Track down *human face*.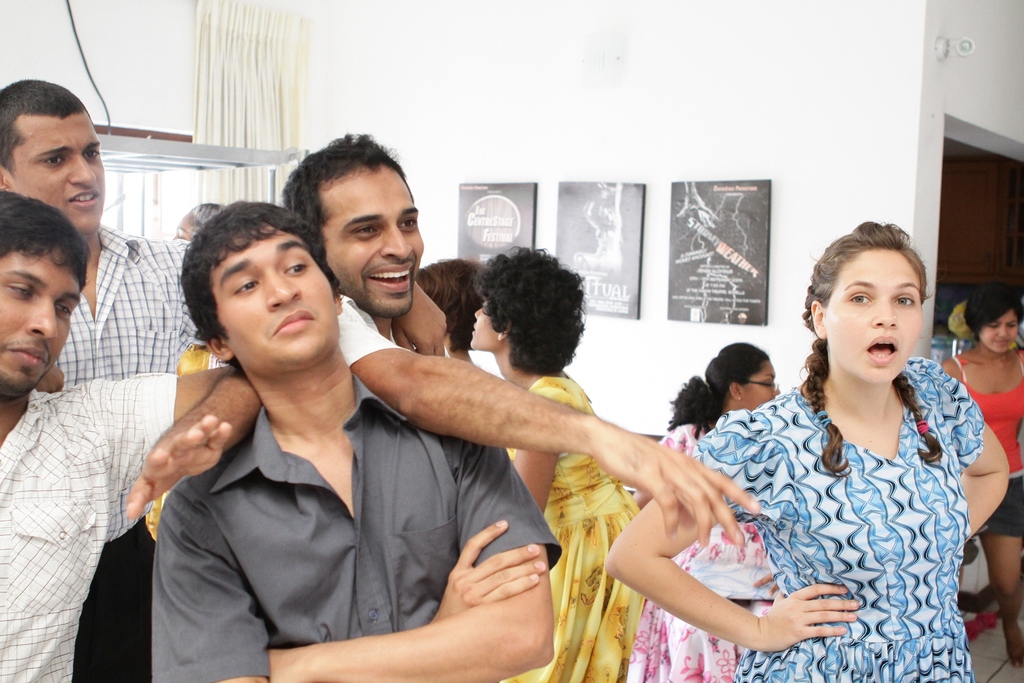
Tracked to (x1=0, y1=247, x2=82, y2=397).
